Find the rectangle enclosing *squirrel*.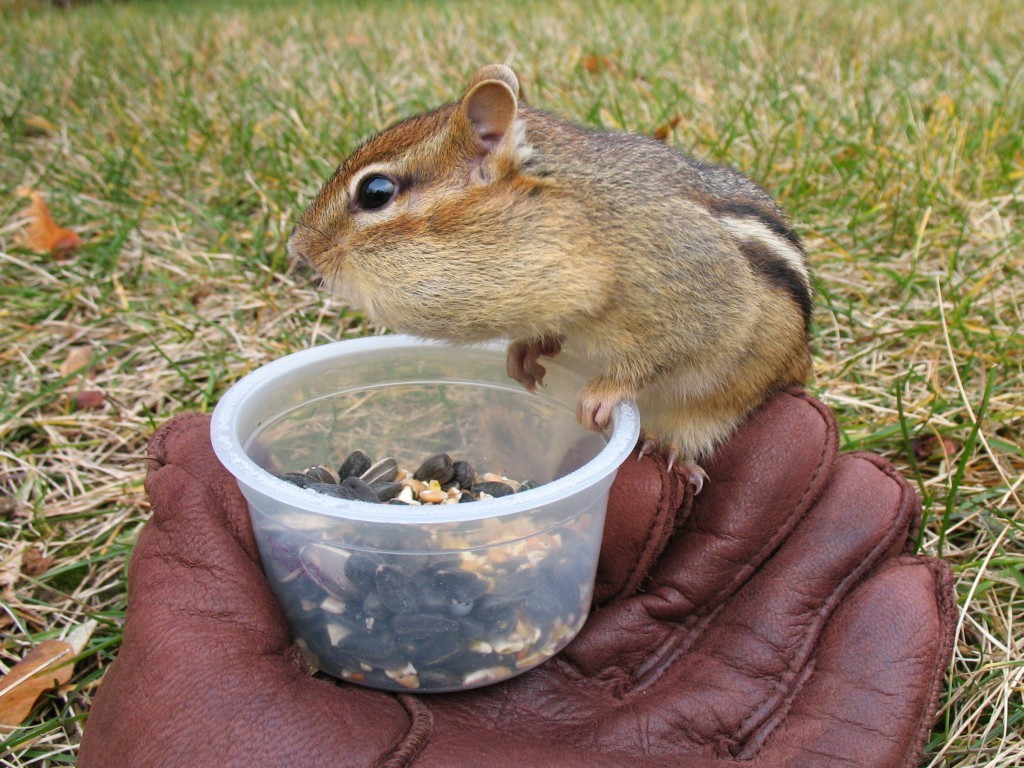
(280,60,814,499).
